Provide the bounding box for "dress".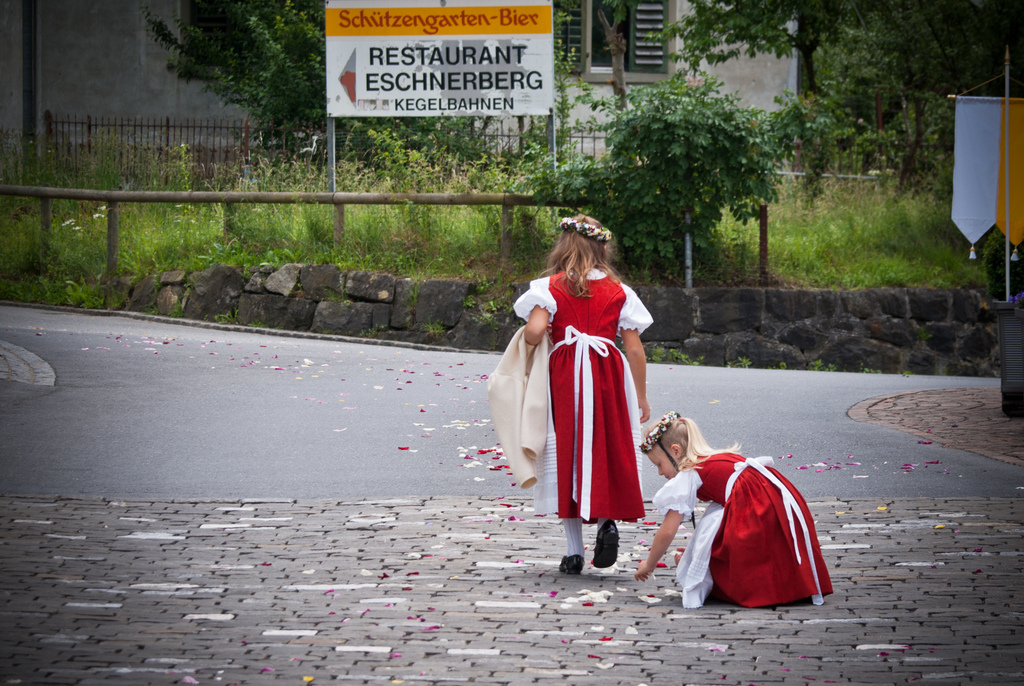
x1=648, y1=453, x2=829, y2=608.
